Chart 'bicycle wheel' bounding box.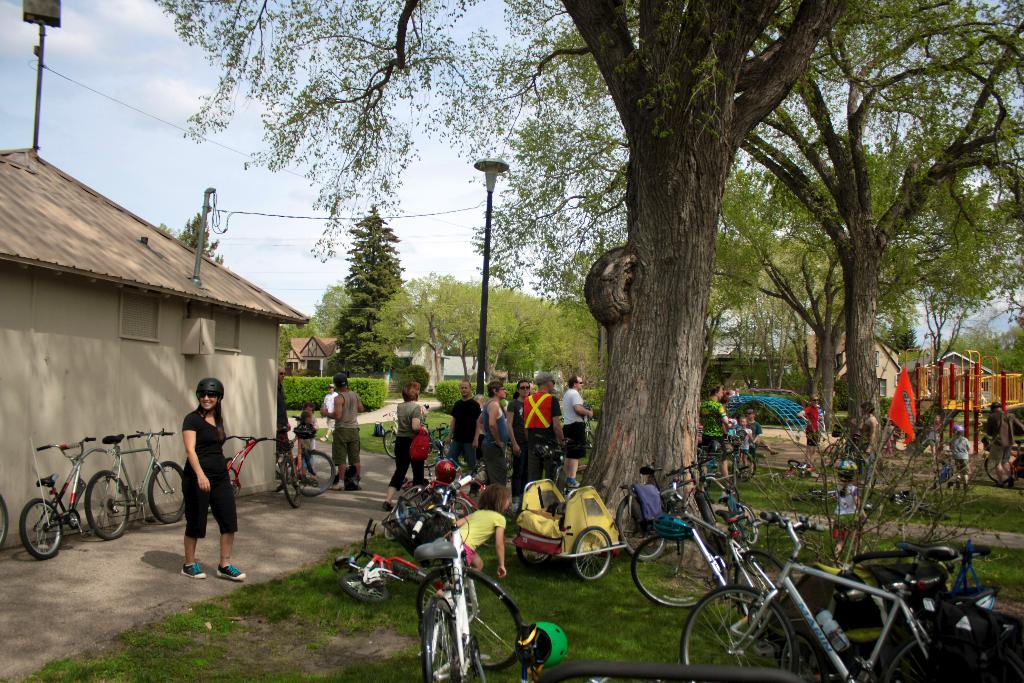
Charted: (x1=0, y1=493, x2=6, y2=550).
